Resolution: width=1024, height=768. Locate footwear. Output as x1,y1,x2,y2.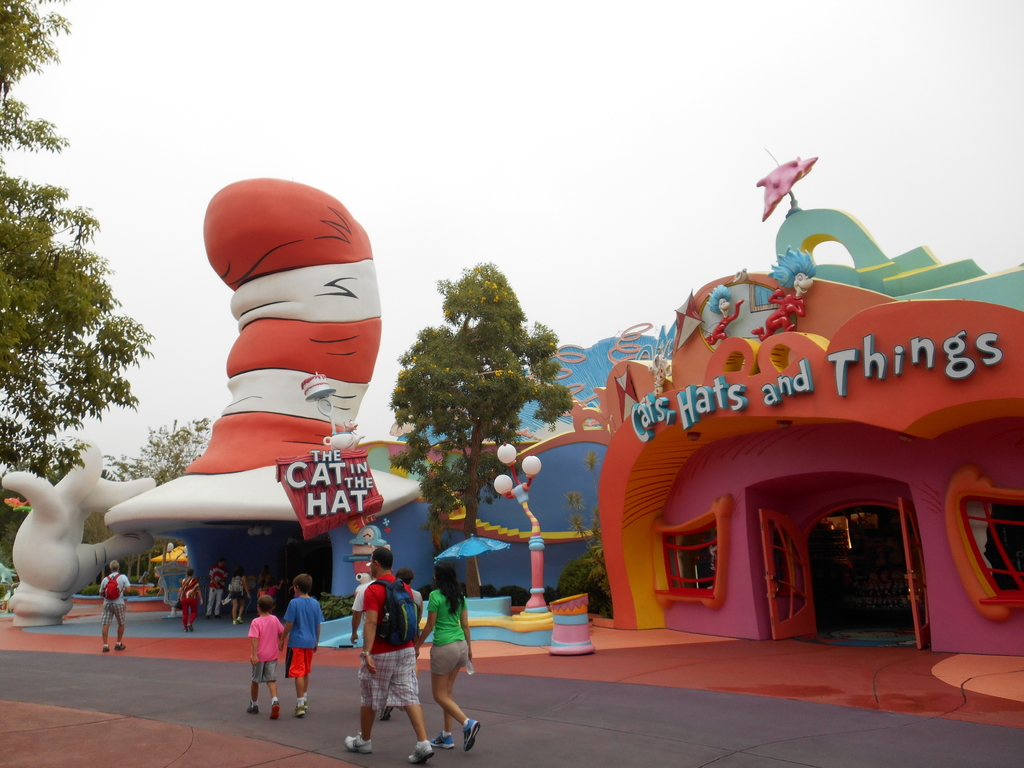
248,702,260,714.
